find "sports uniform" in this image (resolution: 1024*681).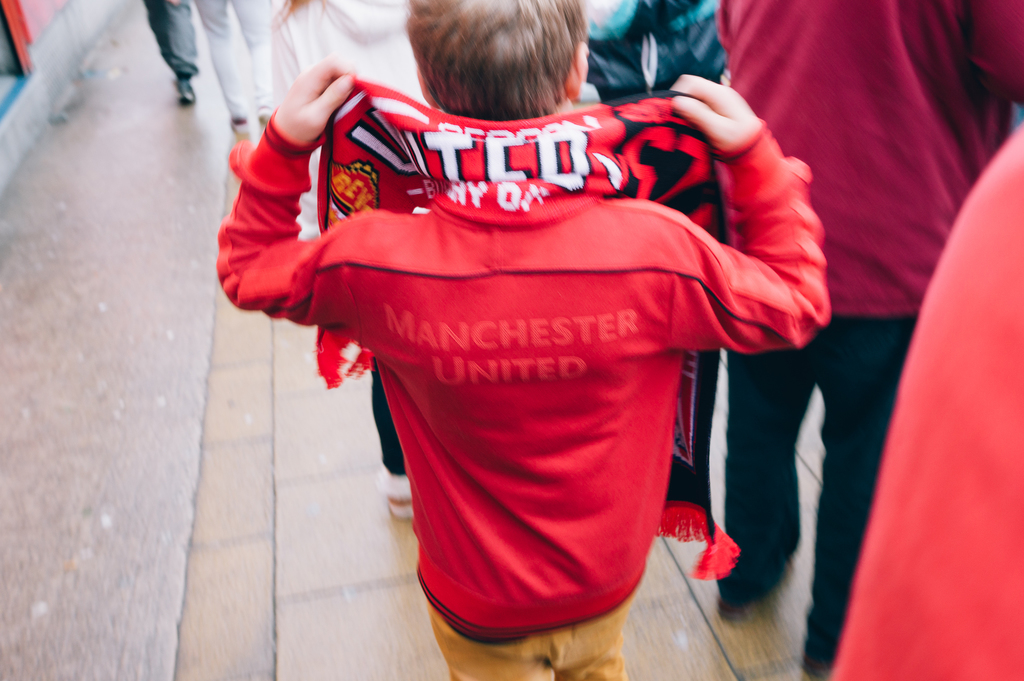
BBox(220, 0, 271, 124).
